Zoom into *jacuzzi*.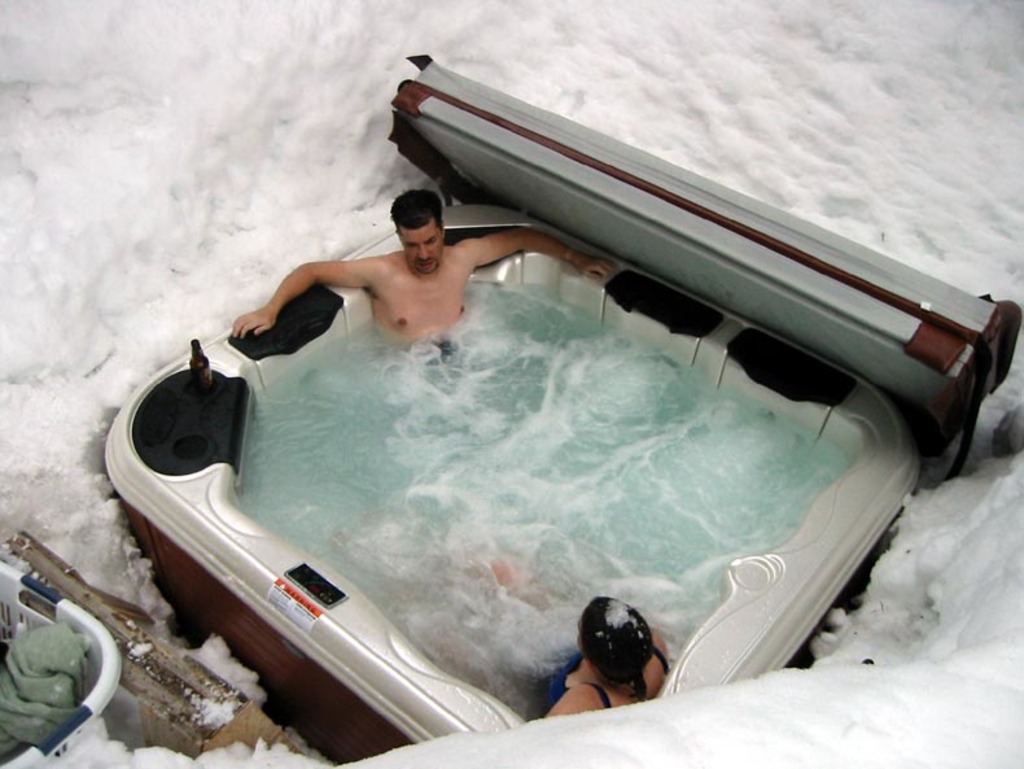
Zoom target: [102, 204, 924, 766].
